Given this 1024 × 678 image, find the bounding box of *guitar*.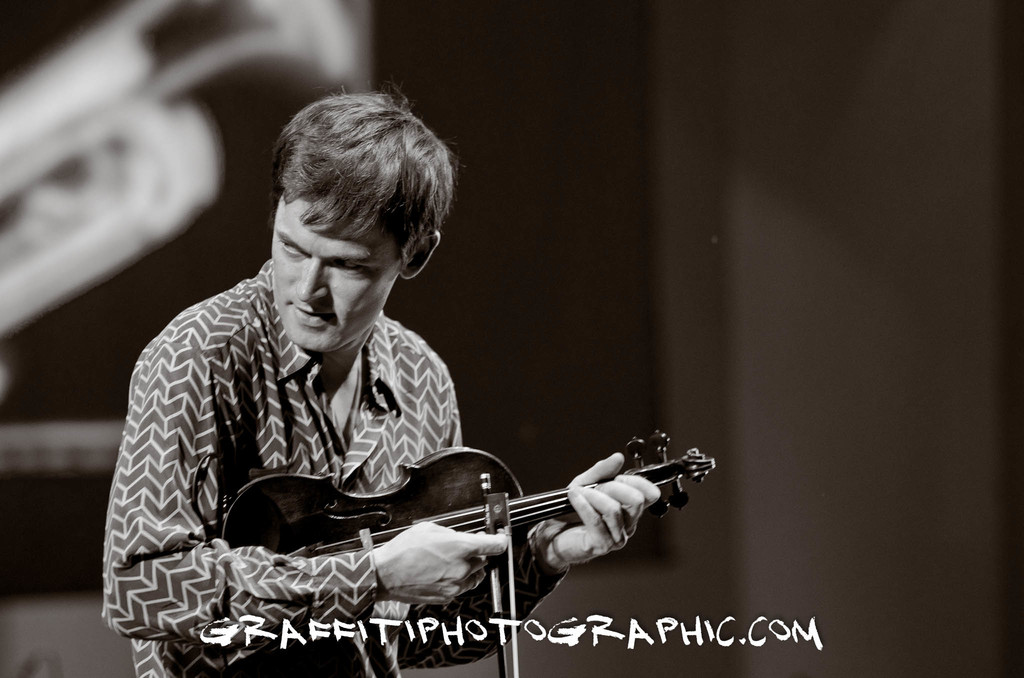
bbox=[246, 440, 730, 626].
